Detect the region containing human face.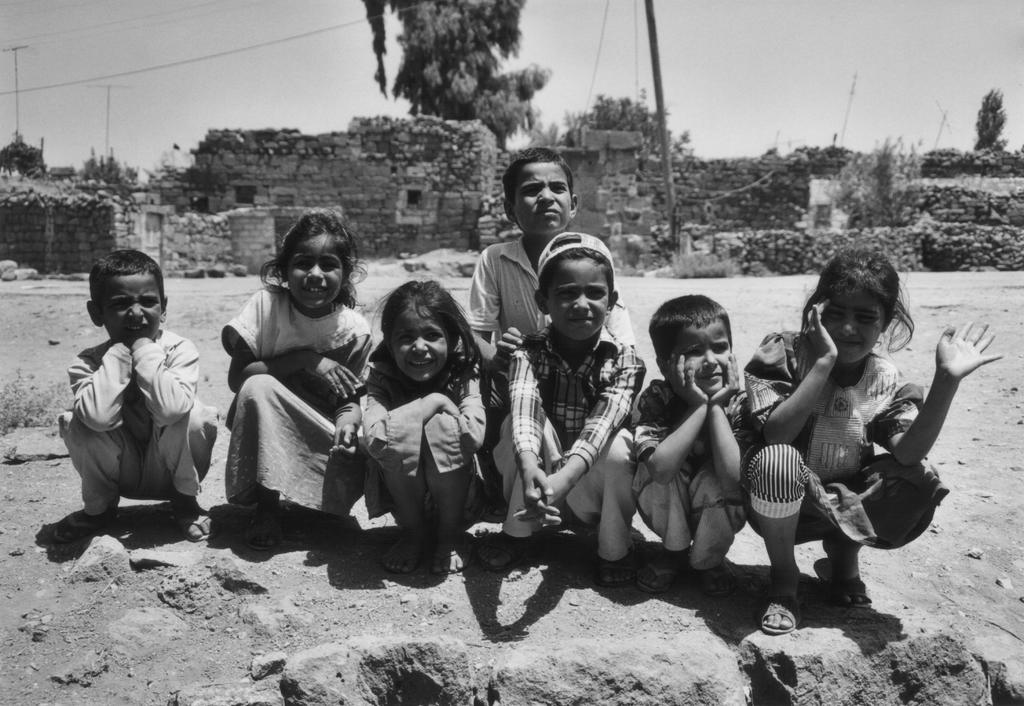
select_region(385, 299, 448, 388).
